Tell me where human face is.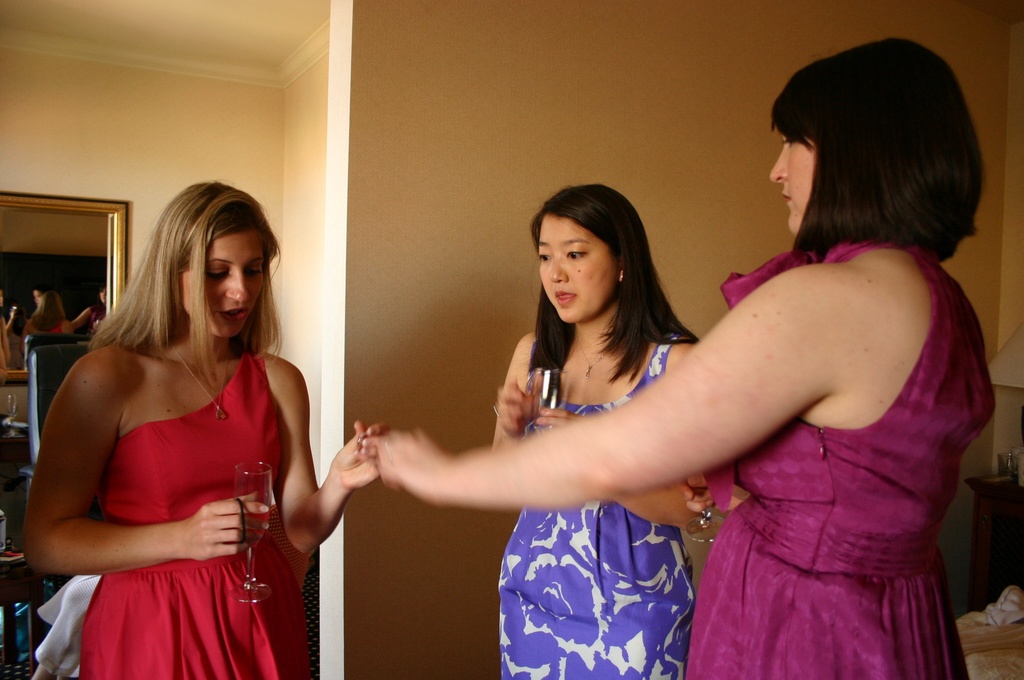
human face is at box=[175, 223, 268, 342].
